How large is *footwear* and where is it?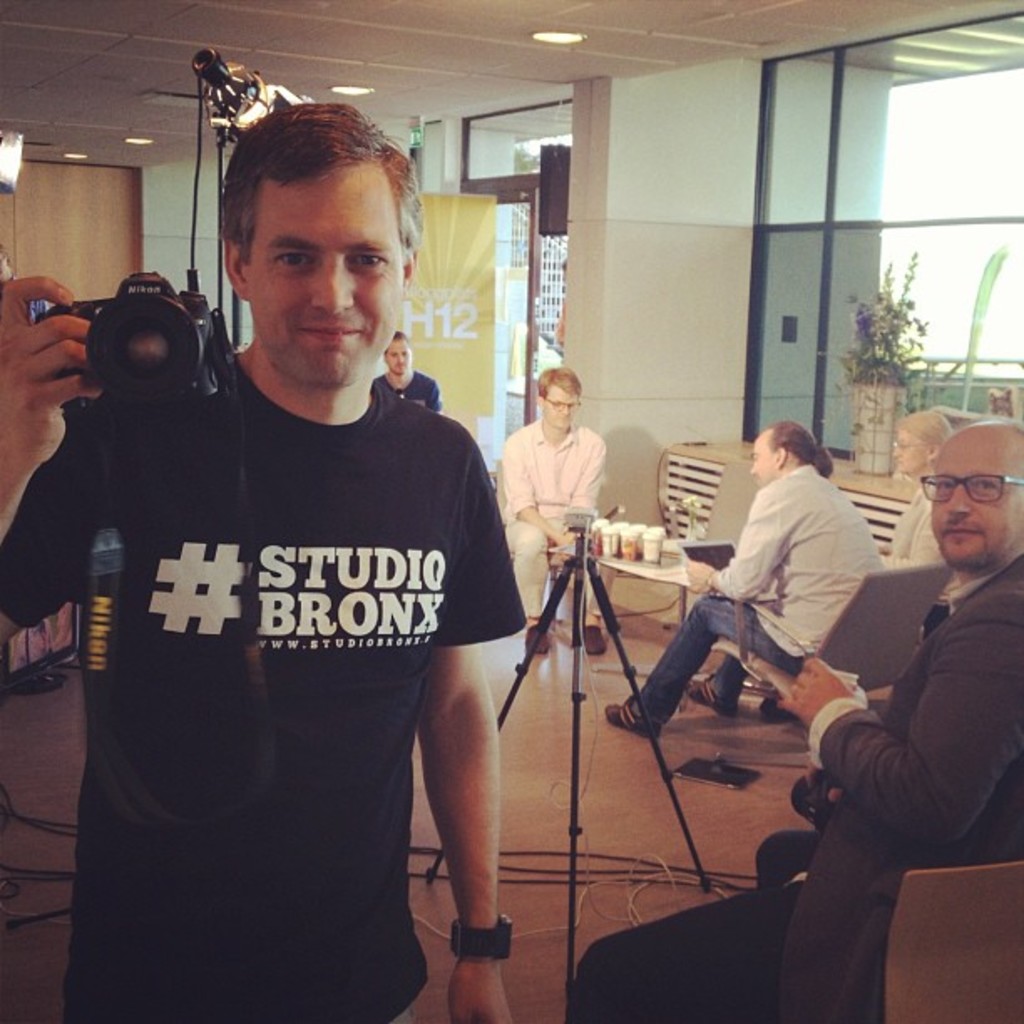
Bounding box: bbox=[606, 698, 659, 740].
